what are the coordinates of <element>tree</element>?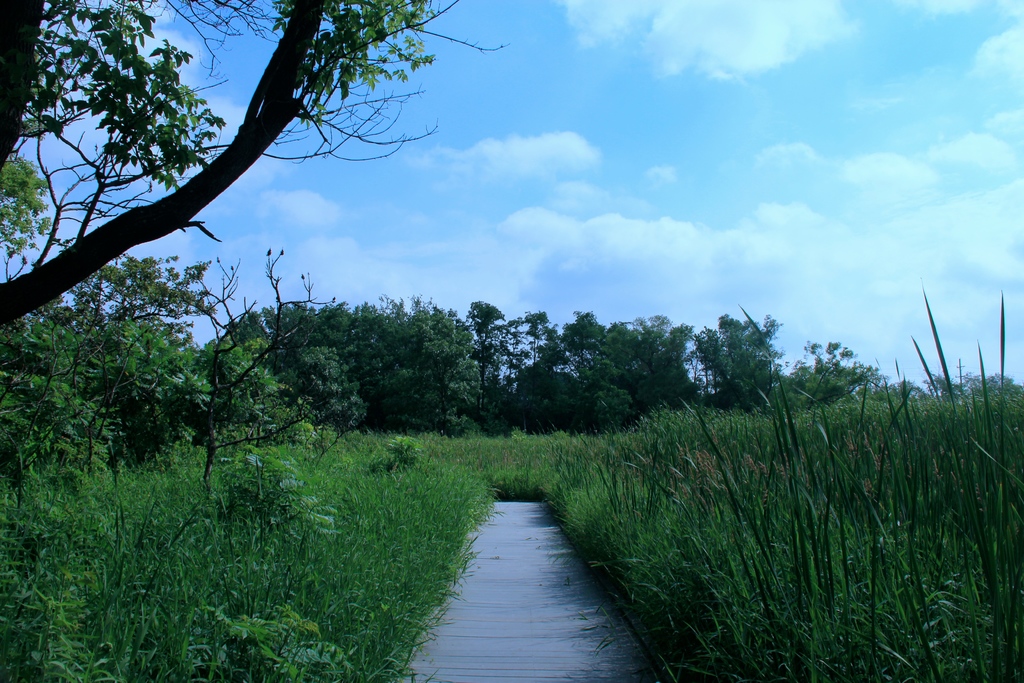
[left=559, top=310, right=693, bottom=428].
